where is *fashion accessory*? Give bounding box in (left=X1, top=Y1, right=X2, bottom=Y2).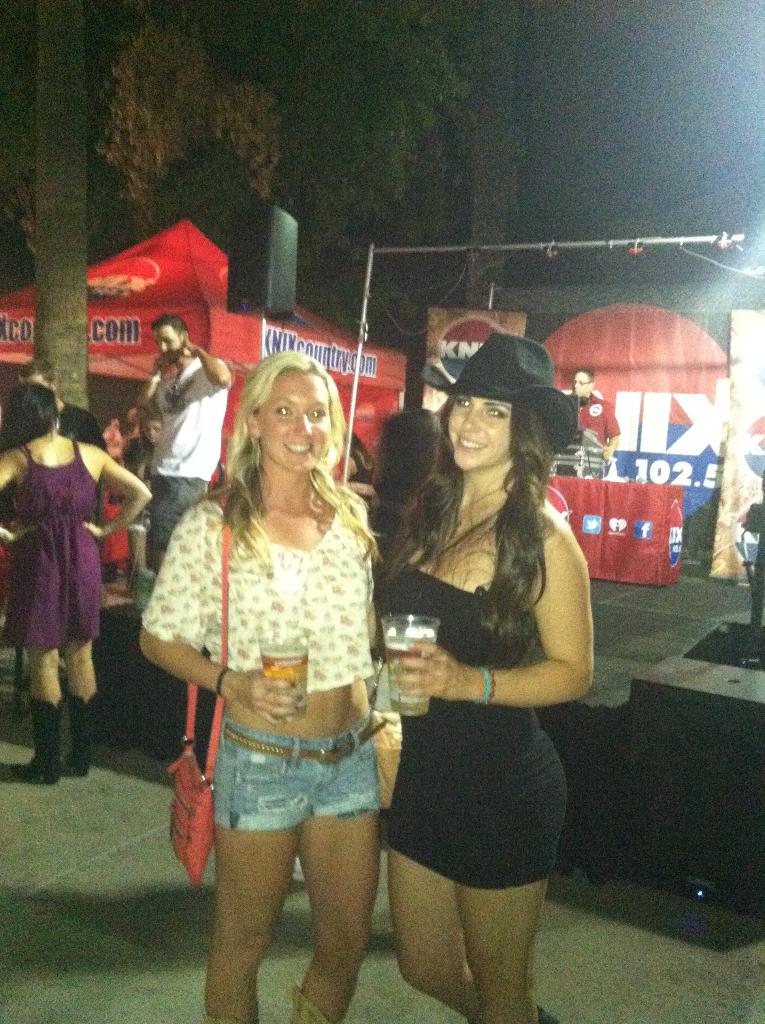
(left=481, top=668, right=497, bottom=706).
